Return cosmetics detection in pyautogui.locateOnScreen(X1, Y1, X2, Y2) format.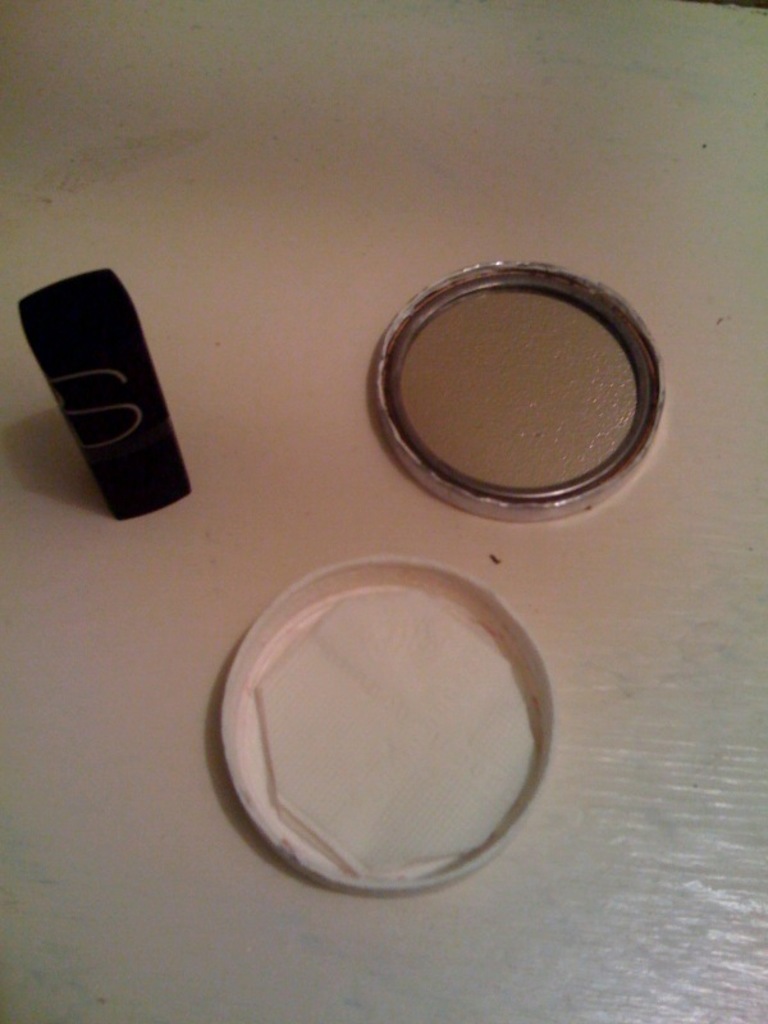
pyautogui.locateOnScreen(365, 257, 666, 509).
